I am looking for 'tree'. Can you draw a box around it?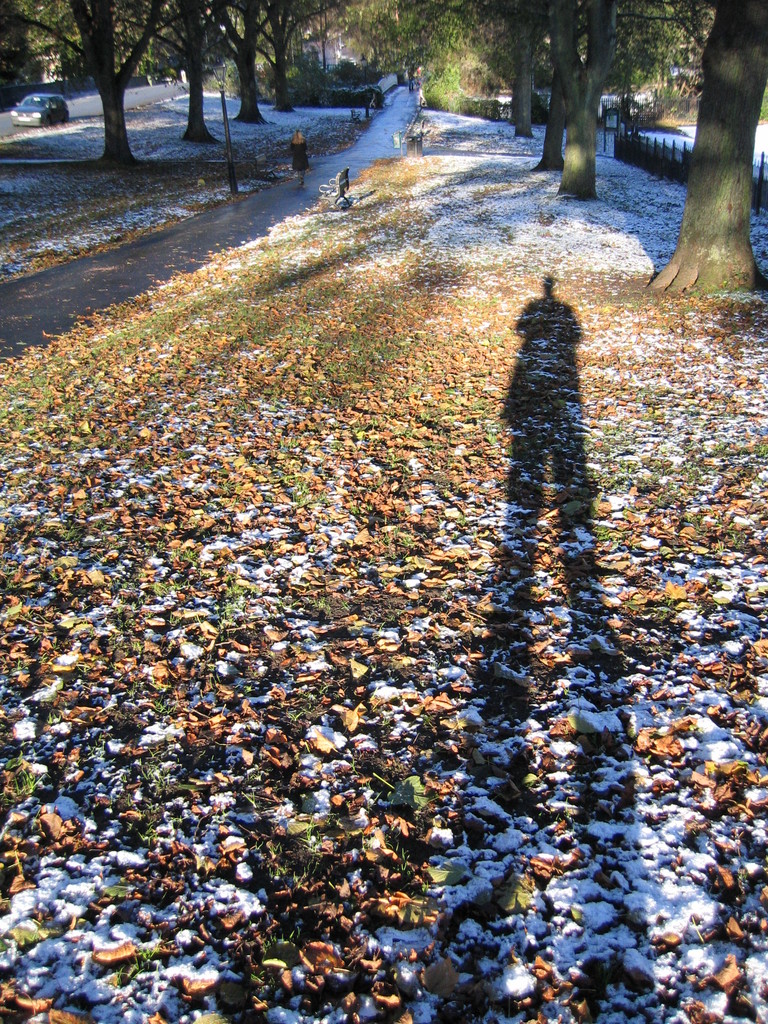
Sure, the bounding box is 643/0/767/306.
